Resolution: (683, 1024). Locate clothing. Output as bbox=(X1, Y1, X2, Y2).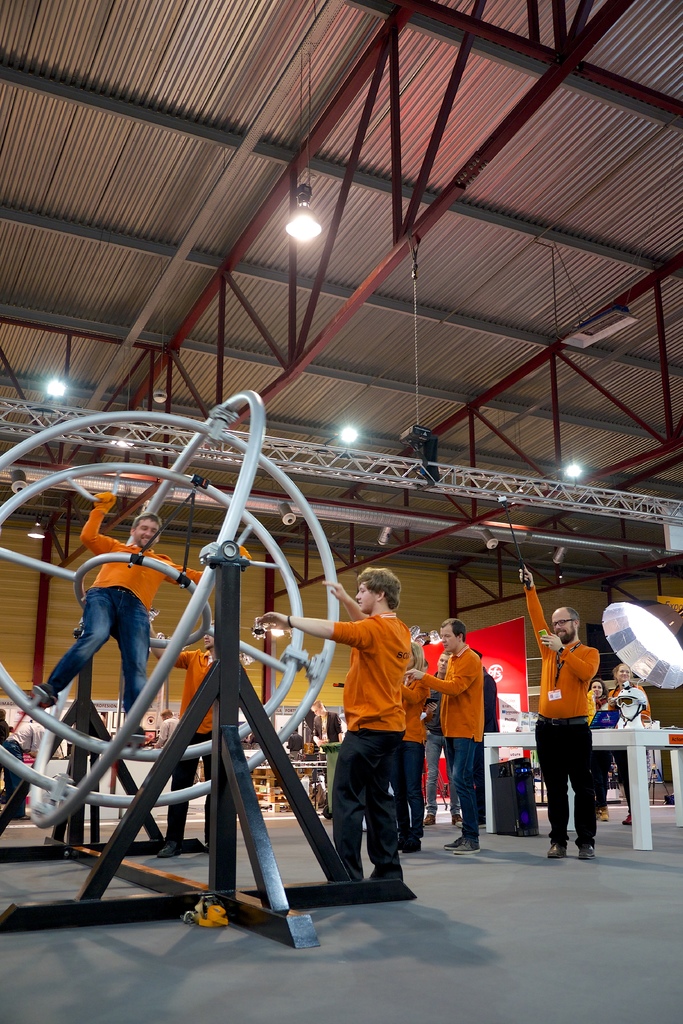
bbox=(405, 640, 488, 850).
